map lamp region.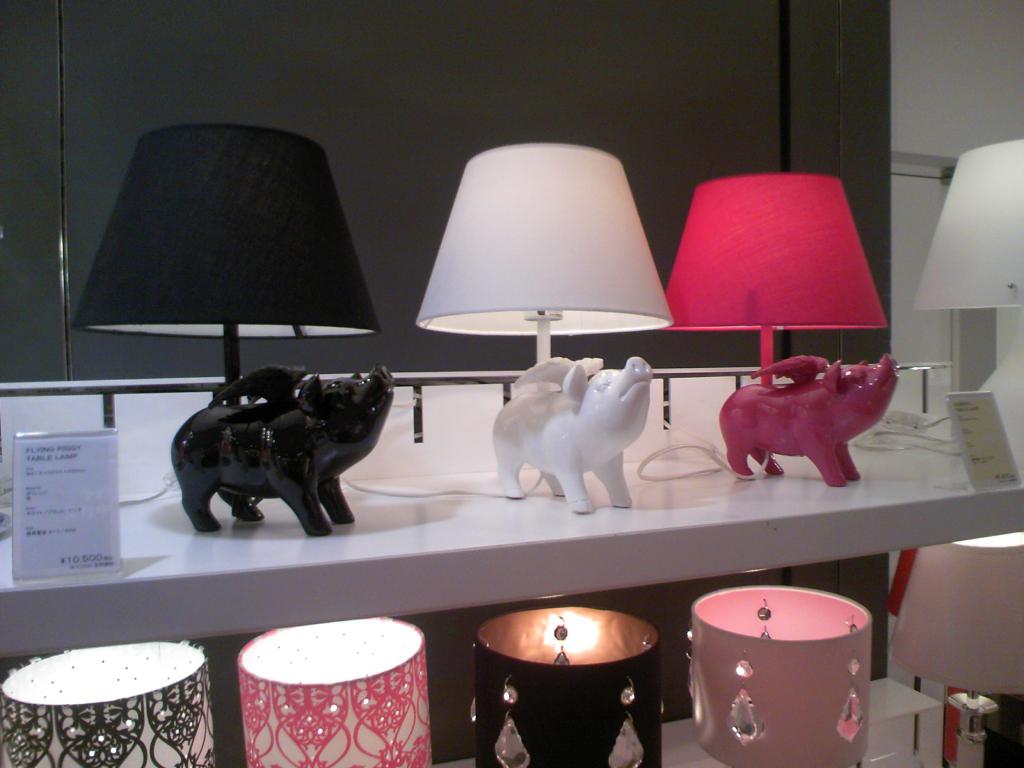
Mapped to select_region(657, 172, 899, 490).
